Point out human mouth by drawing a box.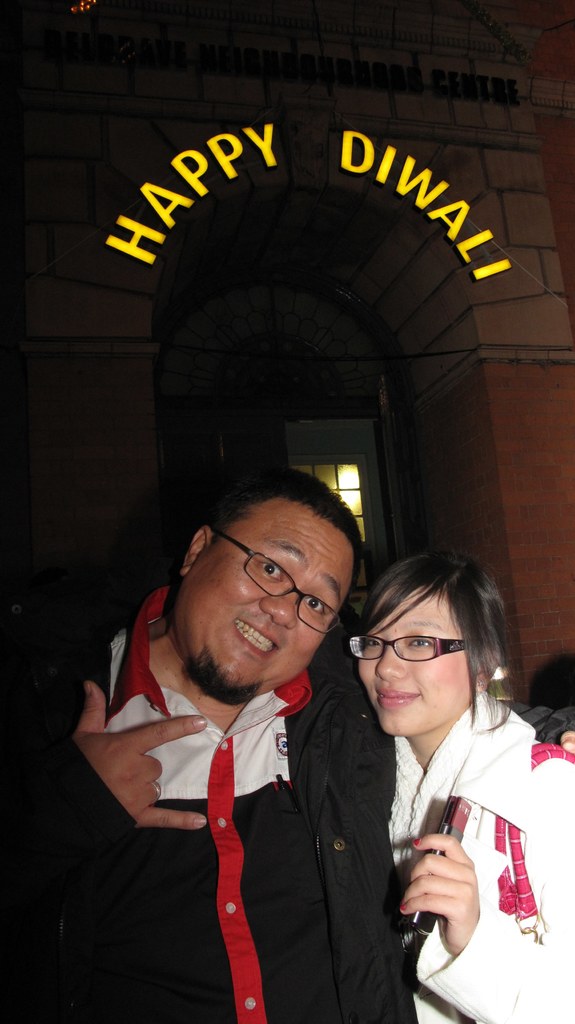
(left=380, top=686, right=413, bottom=712).
